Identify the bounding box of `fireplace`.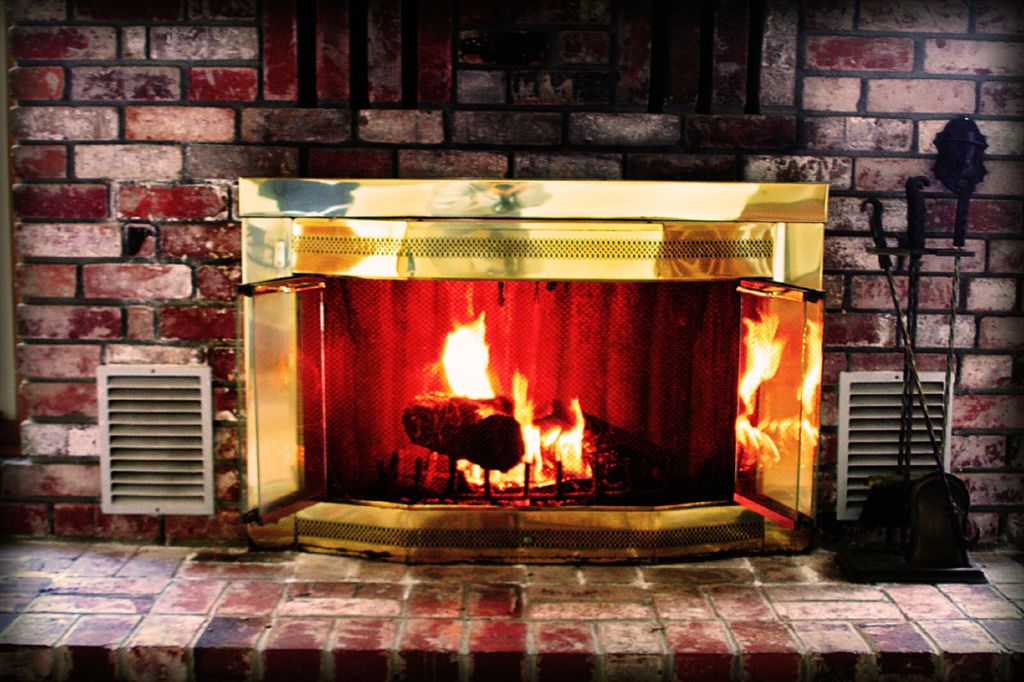
crop(239, 177, 828, 560).
